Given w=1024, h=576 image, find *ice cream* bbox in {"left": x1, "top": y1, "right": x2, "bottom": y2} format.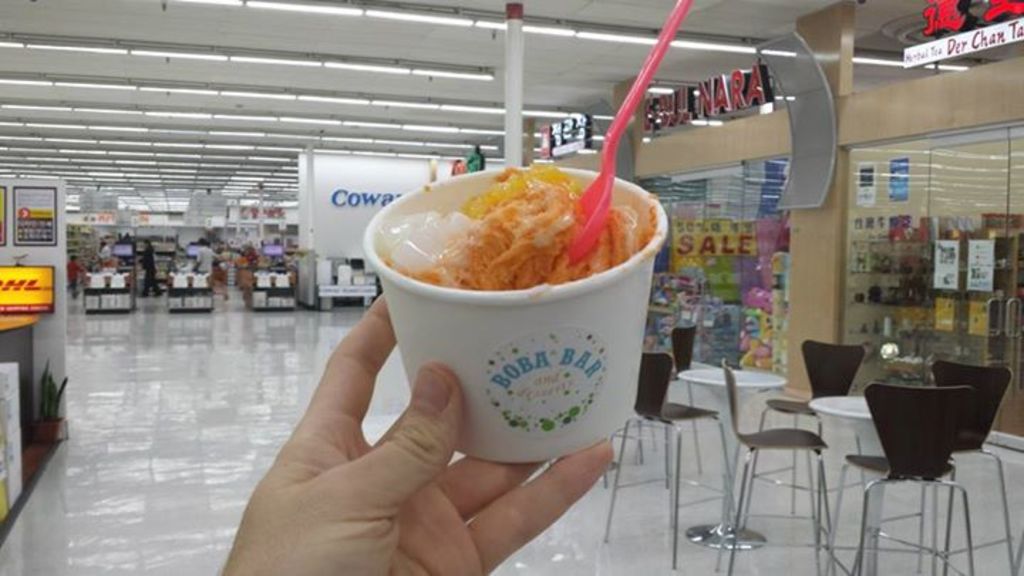
{"left": 340, "top": 138, "right": 657, "bottom": 432}.
